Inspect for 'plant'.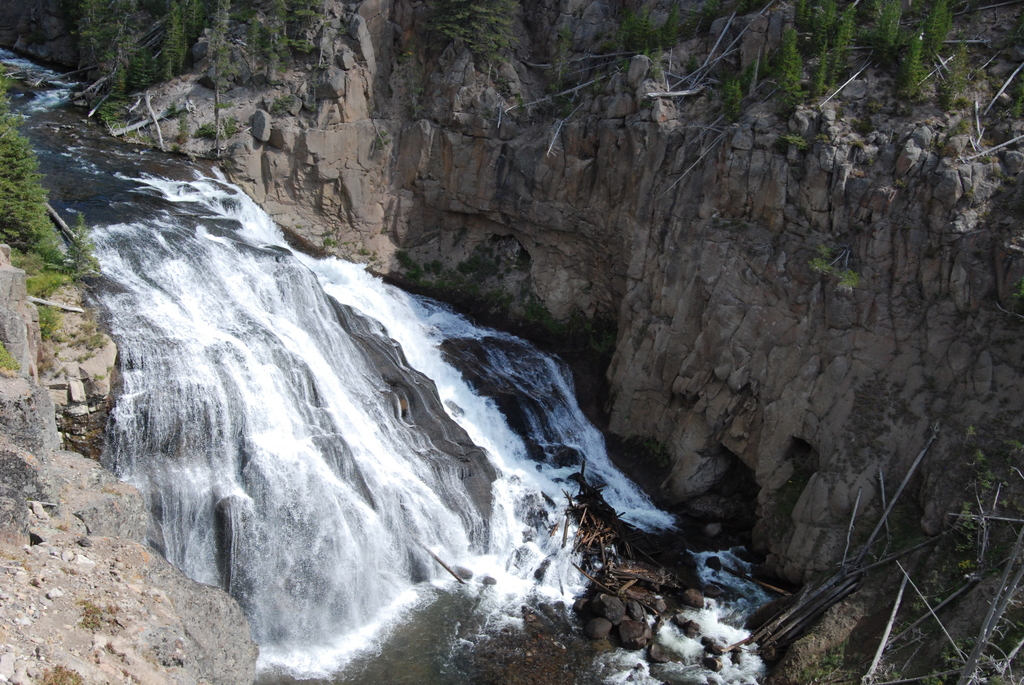
Inspection: 895 27 929 99.
